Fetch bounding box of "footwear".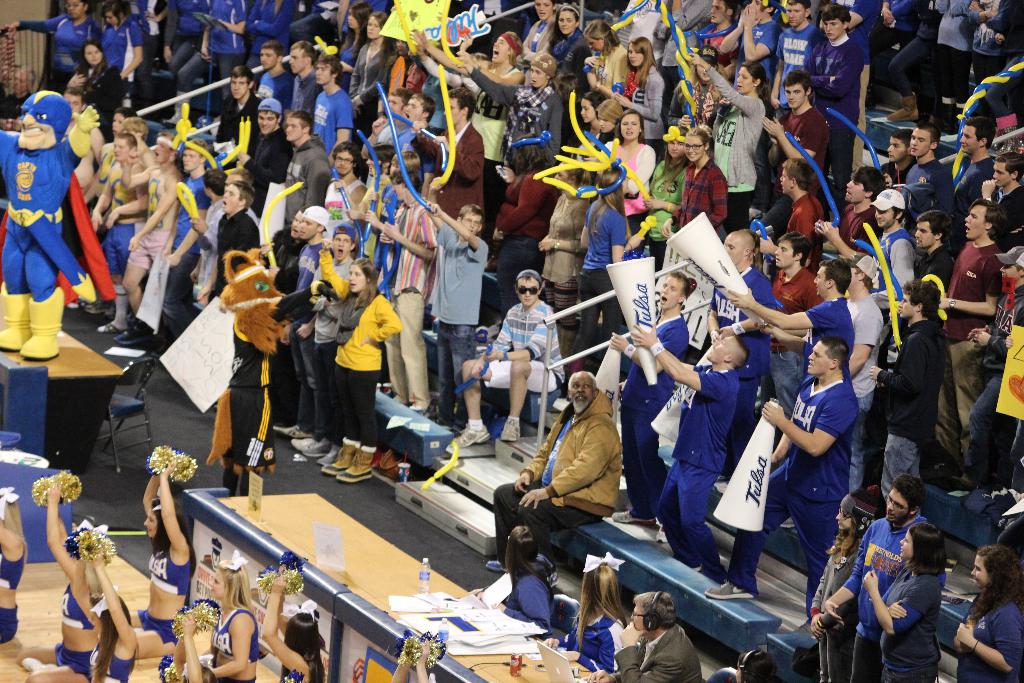
Bbox: x1=704 y1=579 x2=751 y2=598.
